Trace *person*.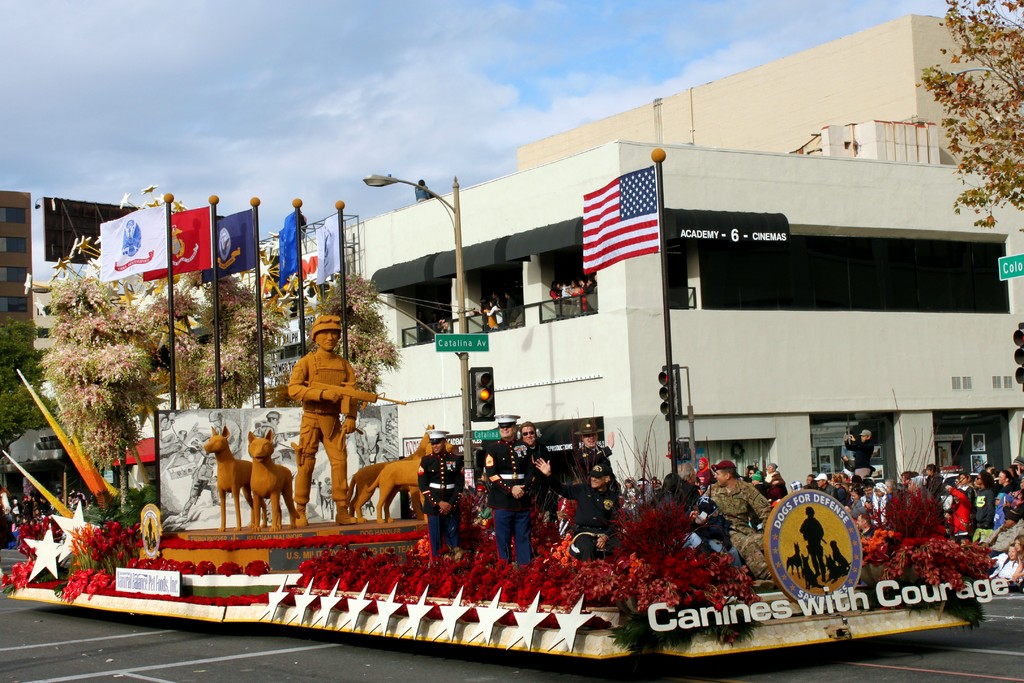
Traced to [275,304,367,523].
